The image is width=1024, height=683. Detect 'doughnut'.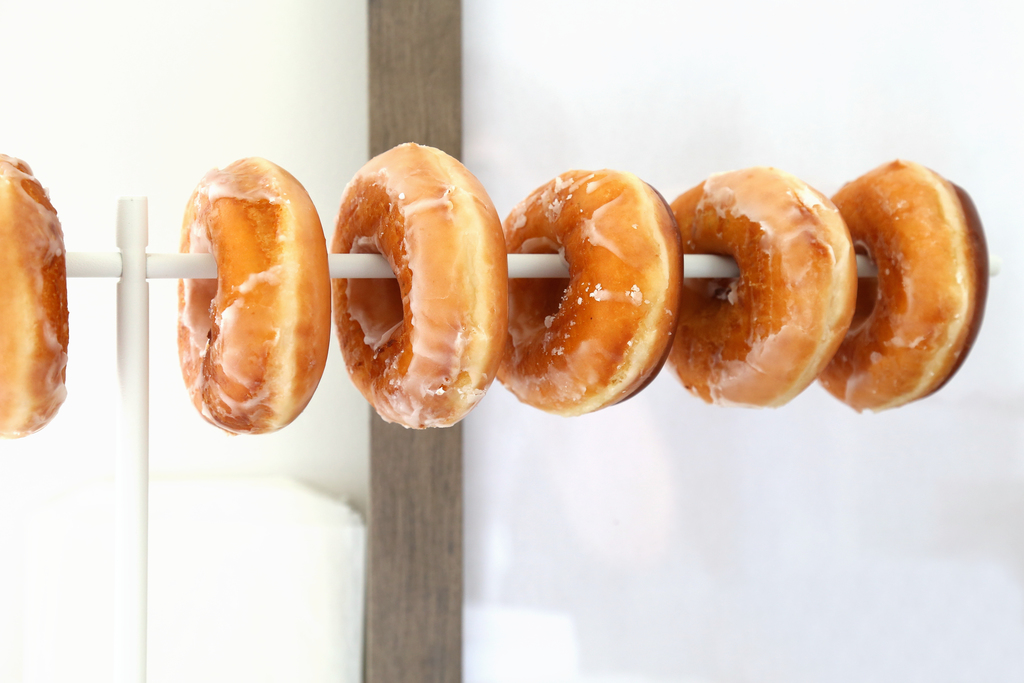
Detection: [x1=4, y1=156, x2=66, y2=448].
